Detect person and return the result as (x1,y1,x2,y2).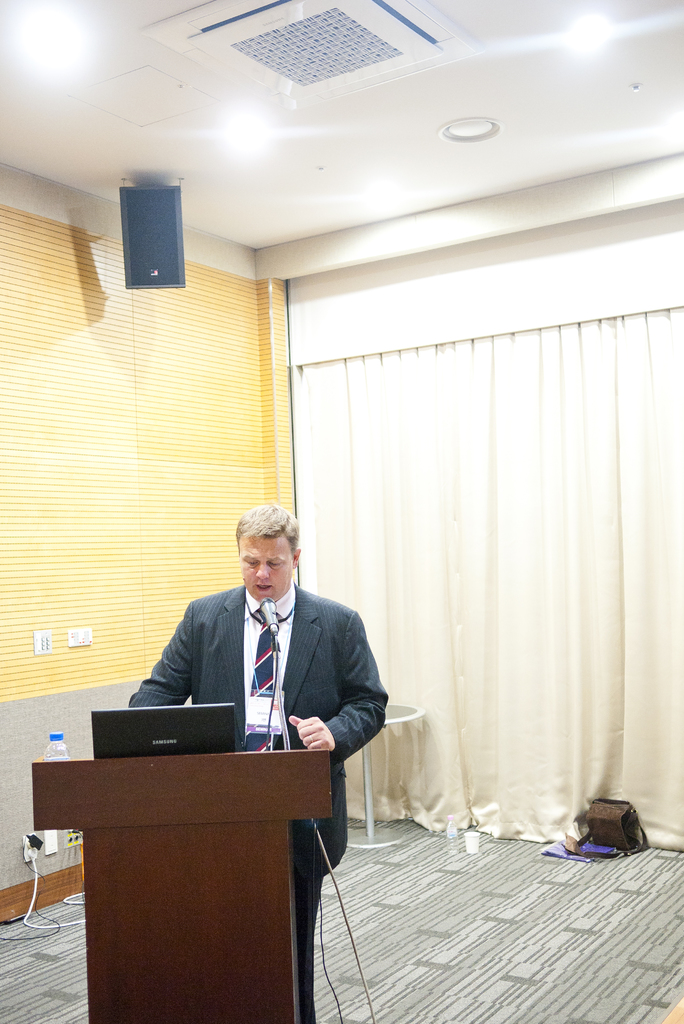
(136,511,381,1016).
